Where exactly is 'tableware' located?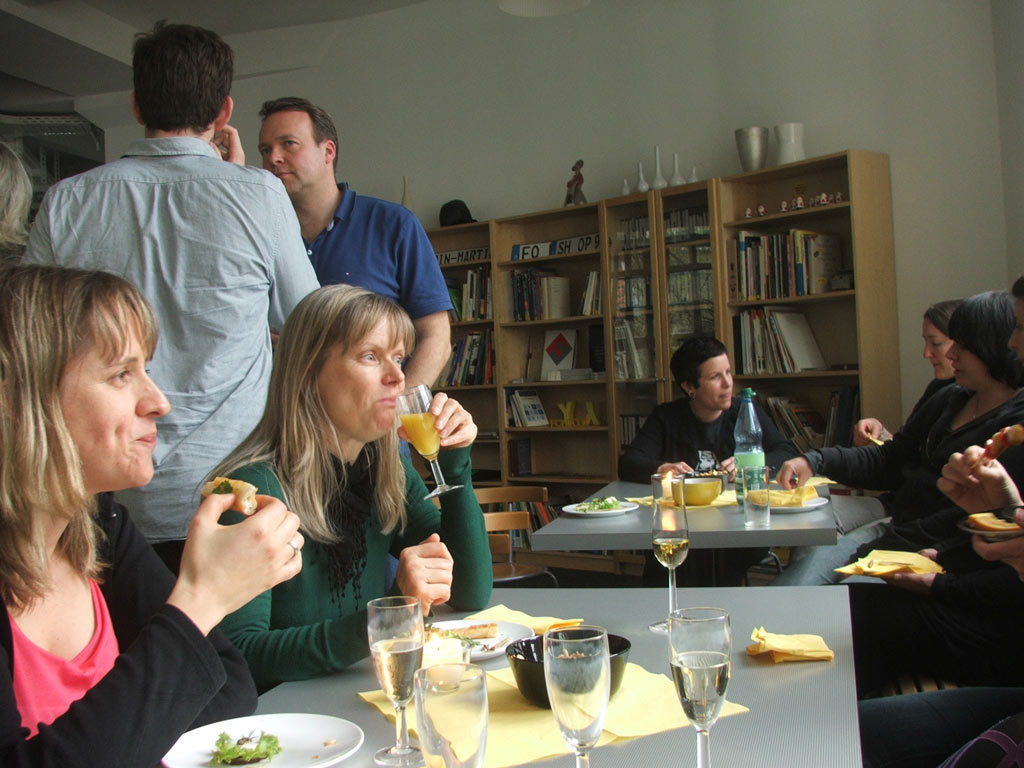
Its bounding box is locate(163, 708, 379, 767).
